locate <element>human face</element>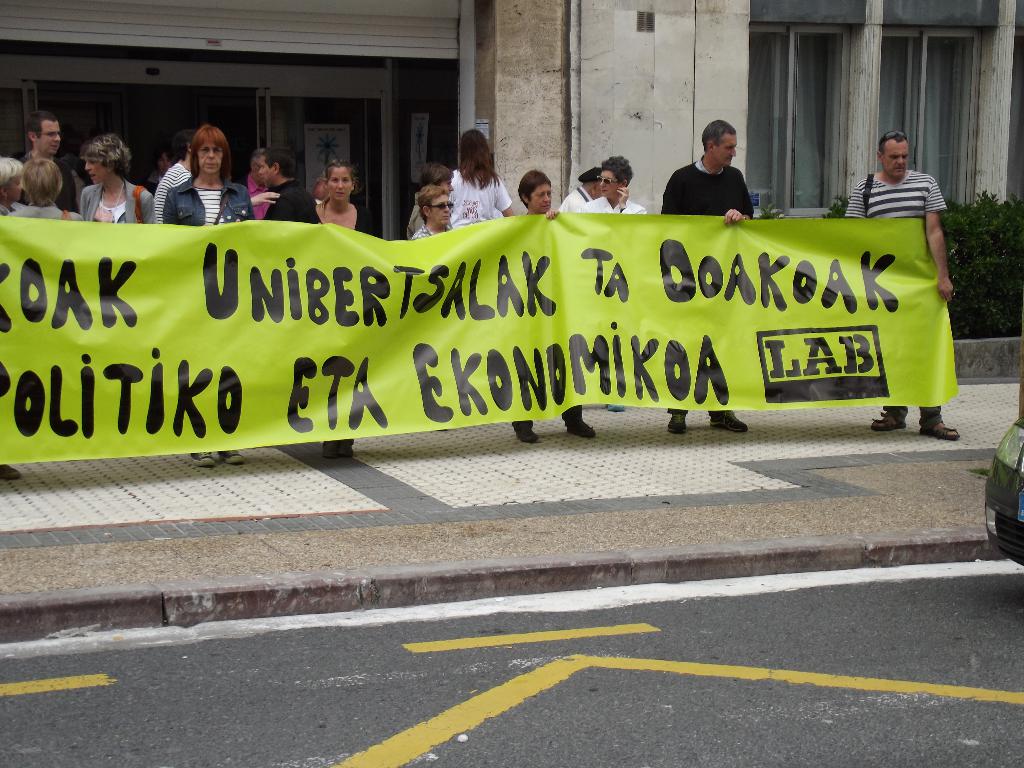
{"x1": 440, "y1": 175, "x2": 453, "y2": 194}
